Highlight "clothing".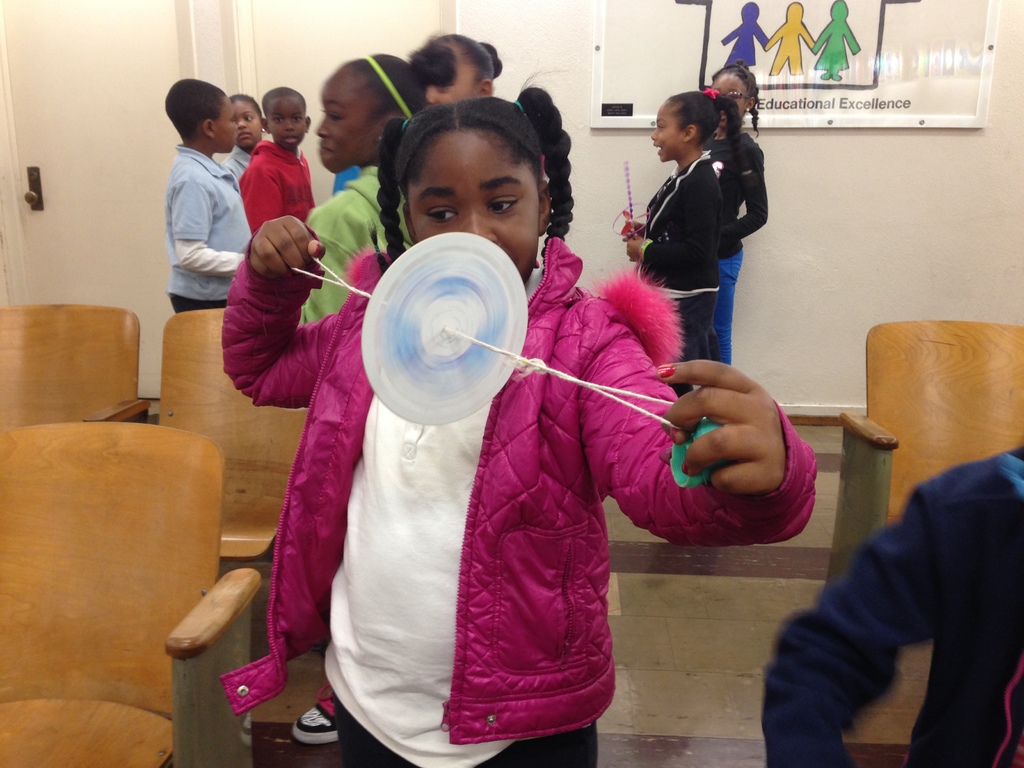
Highlighted region: left=301, top=159, right=412, bottom=324.
